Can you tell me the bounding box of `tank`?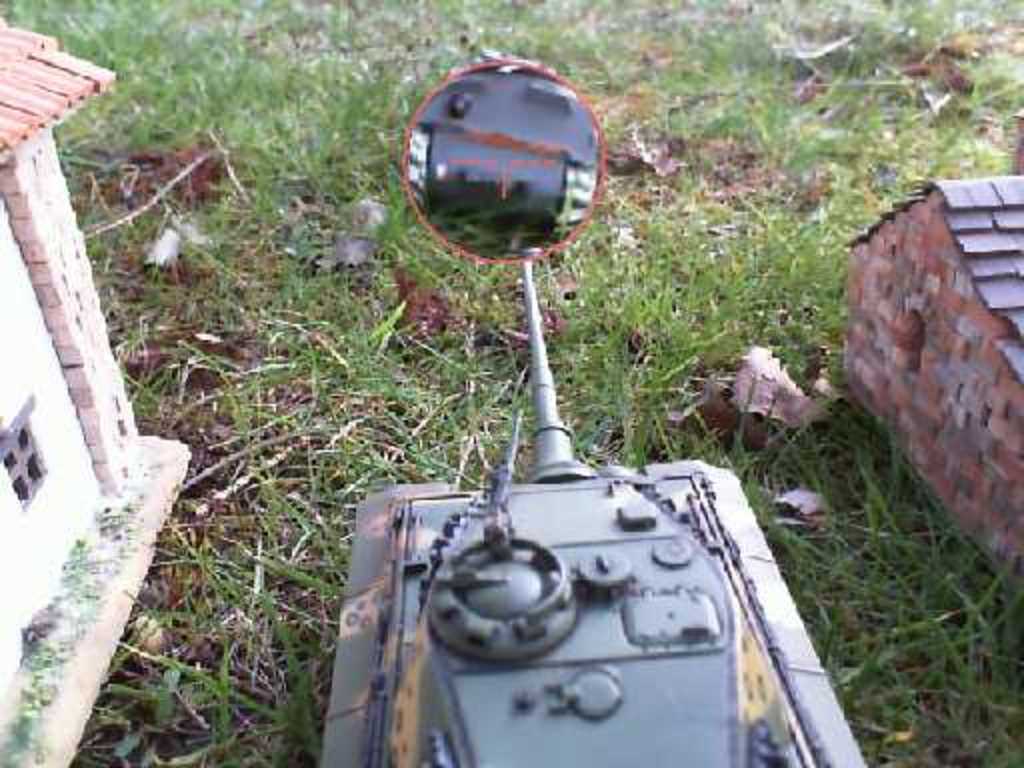
region(316, 260, 868, 766).
